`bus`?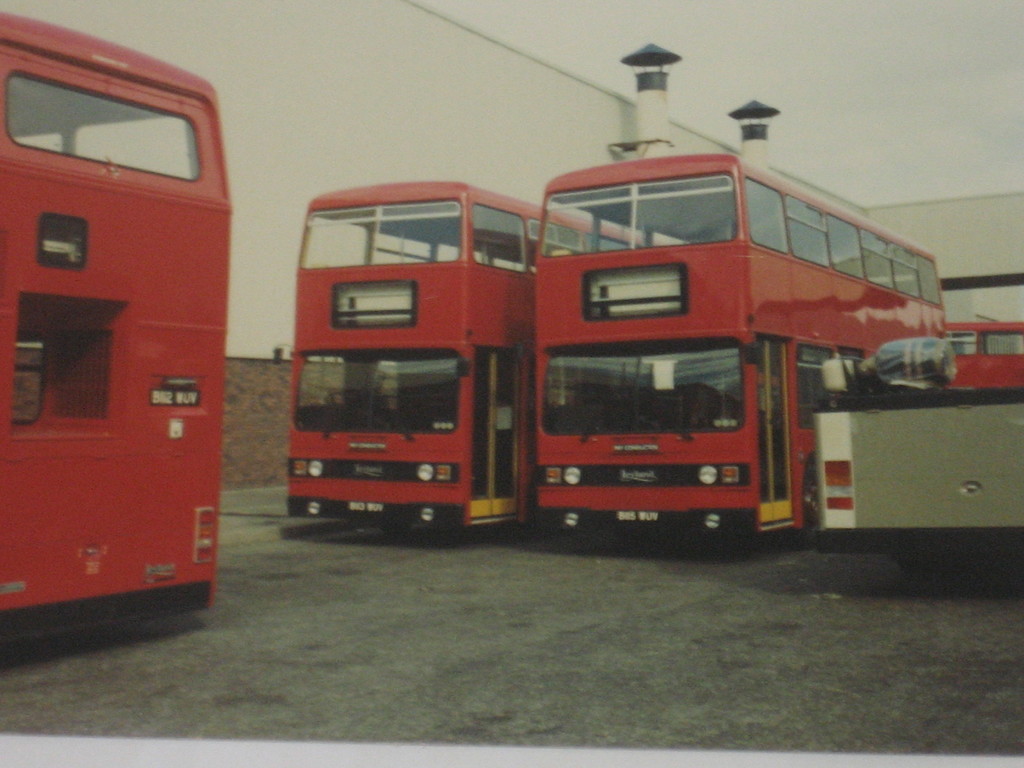
0,13,228,643
